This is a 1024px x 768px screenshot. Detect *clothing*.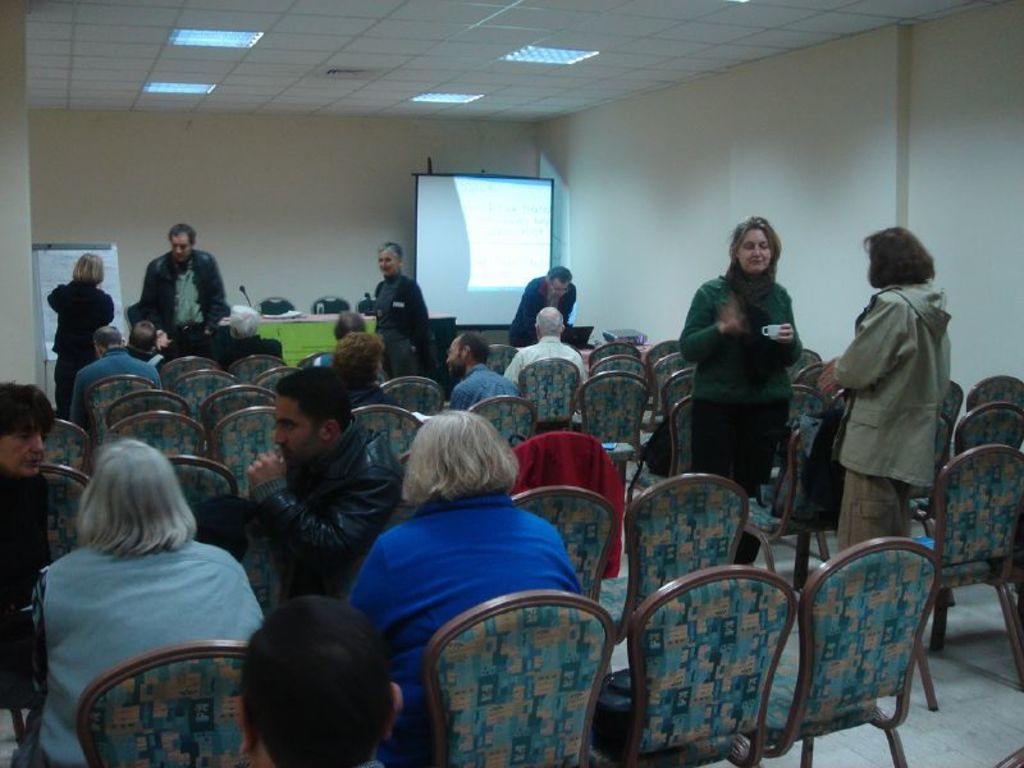
Rect(498, 332, 590, 389).
